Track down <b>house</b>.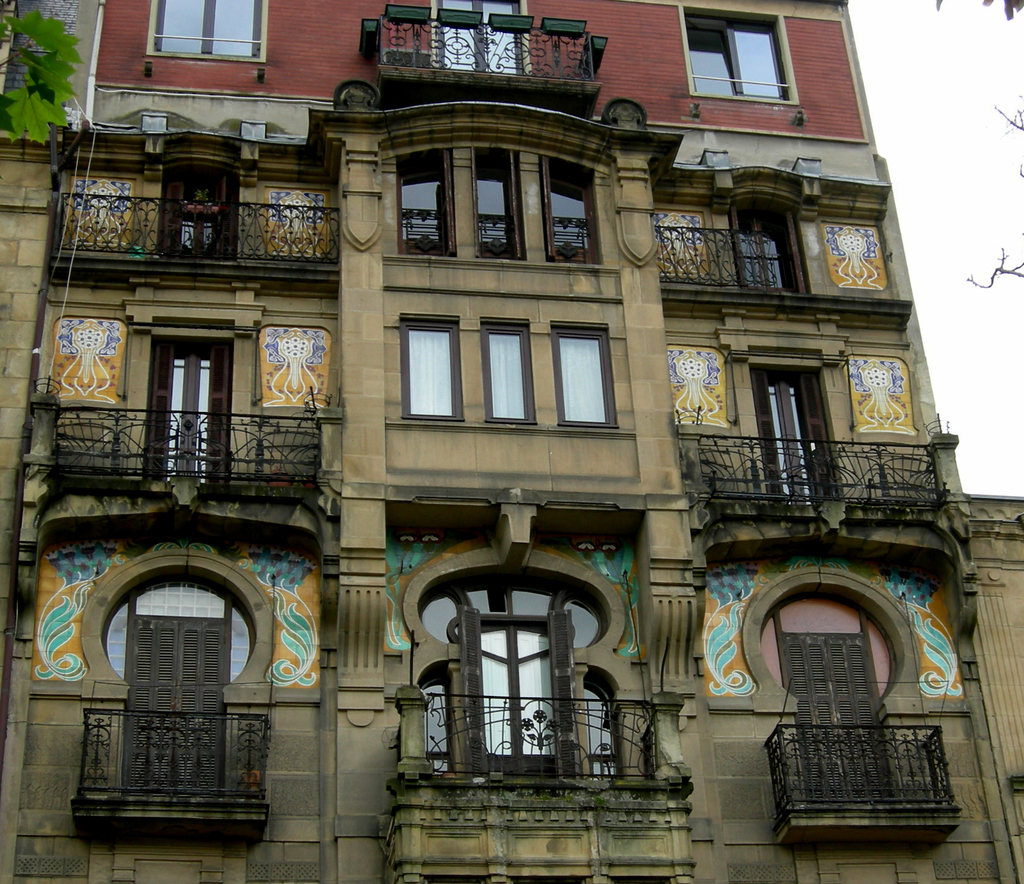
Tracked to x1=0, y1=0, x2=1023, y2=883.
